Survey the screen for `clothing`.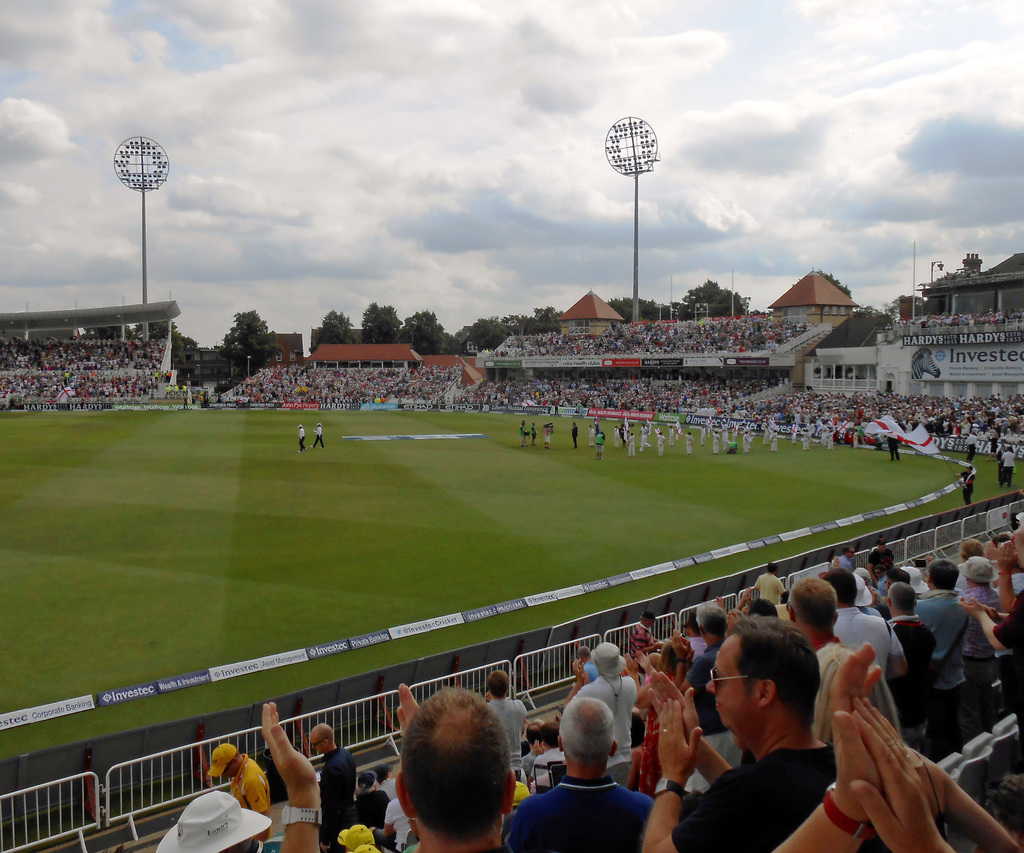
Survey found: 756:574:788:605.
